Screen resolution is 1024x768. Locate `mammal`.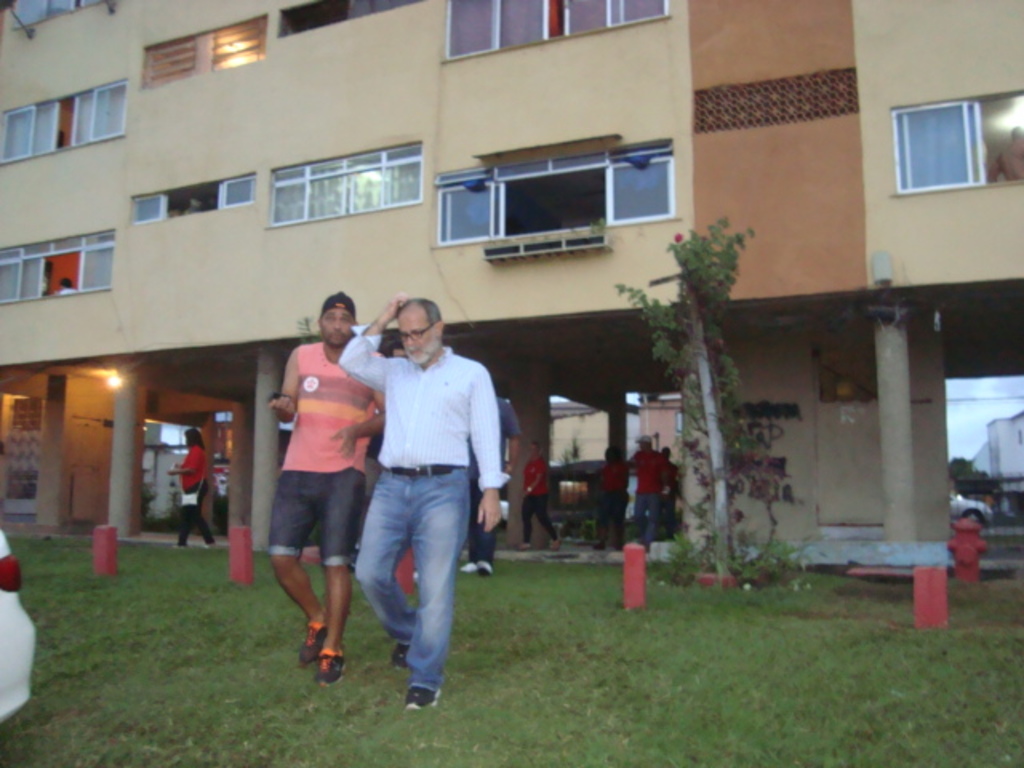
x1=357, y1=274, x2=493, y2=715.
